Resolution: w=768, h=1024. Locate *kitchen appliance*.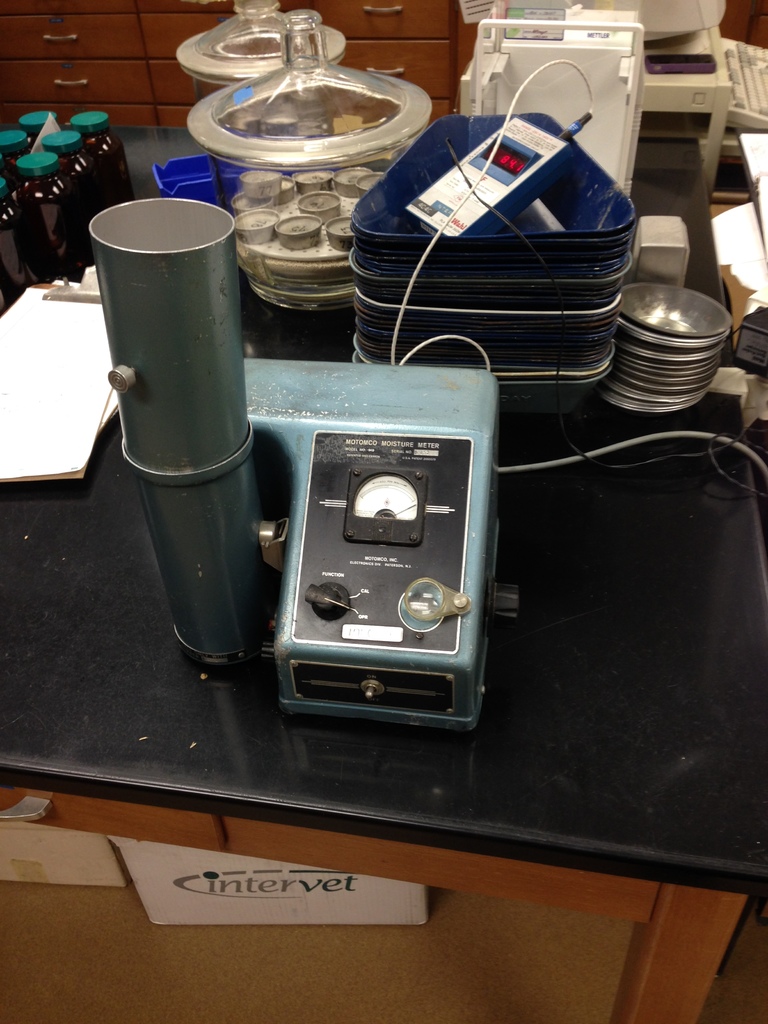
456,0,652,190.
